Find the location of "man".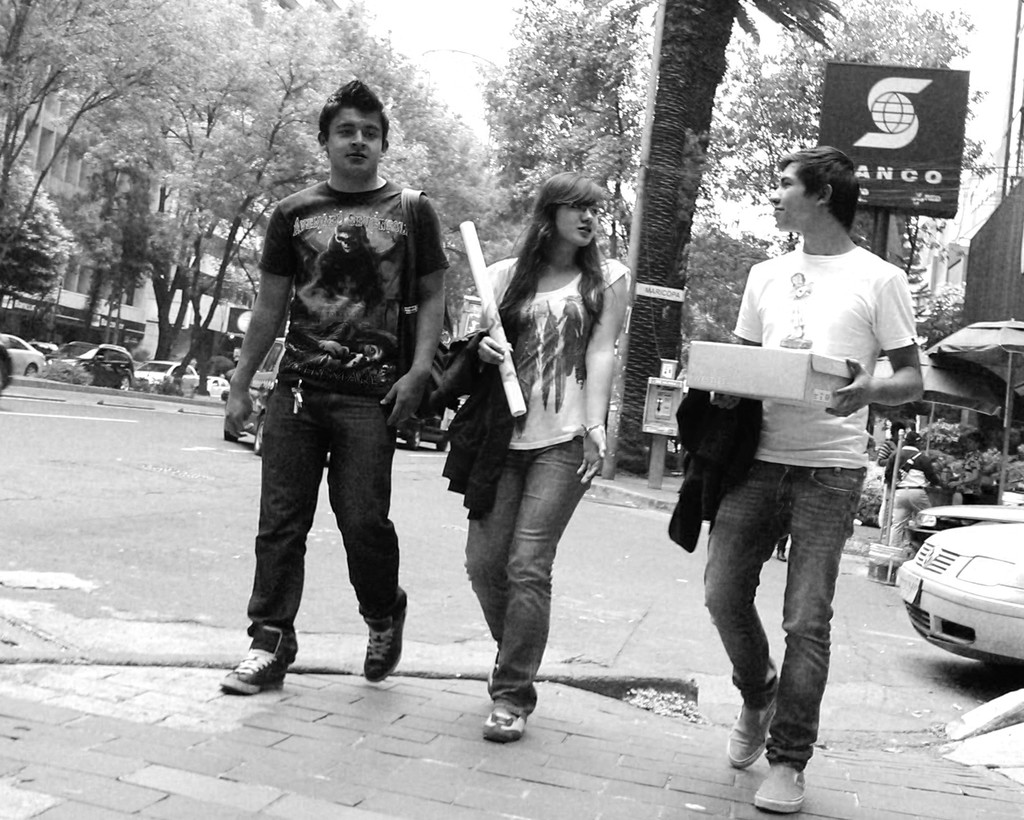
Location: Rect(223, 76, 451, 697).
